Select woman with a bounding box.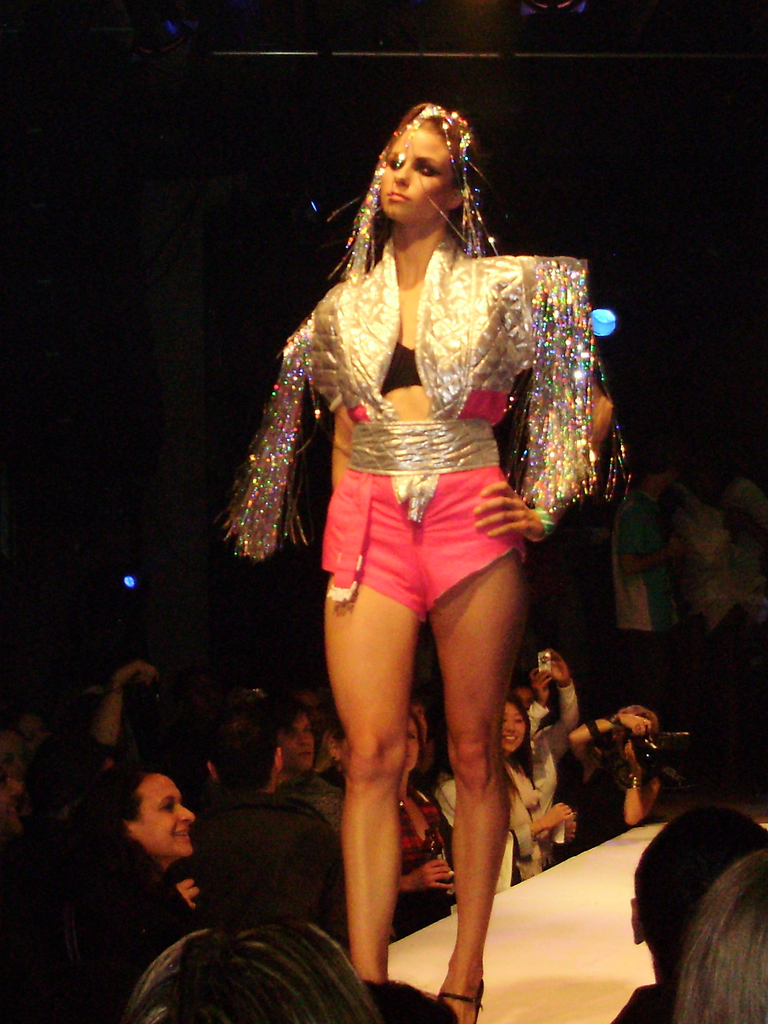
(388,701,456,939).
